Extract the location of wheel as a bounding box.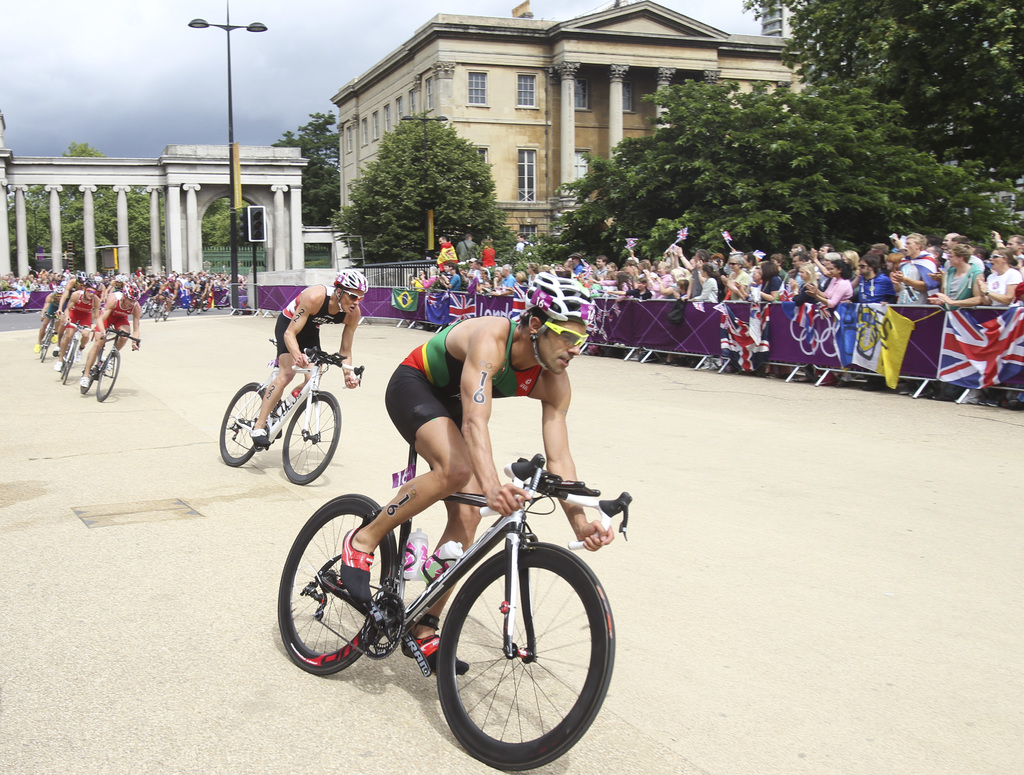
Rect(204, 296, 213, 311).
